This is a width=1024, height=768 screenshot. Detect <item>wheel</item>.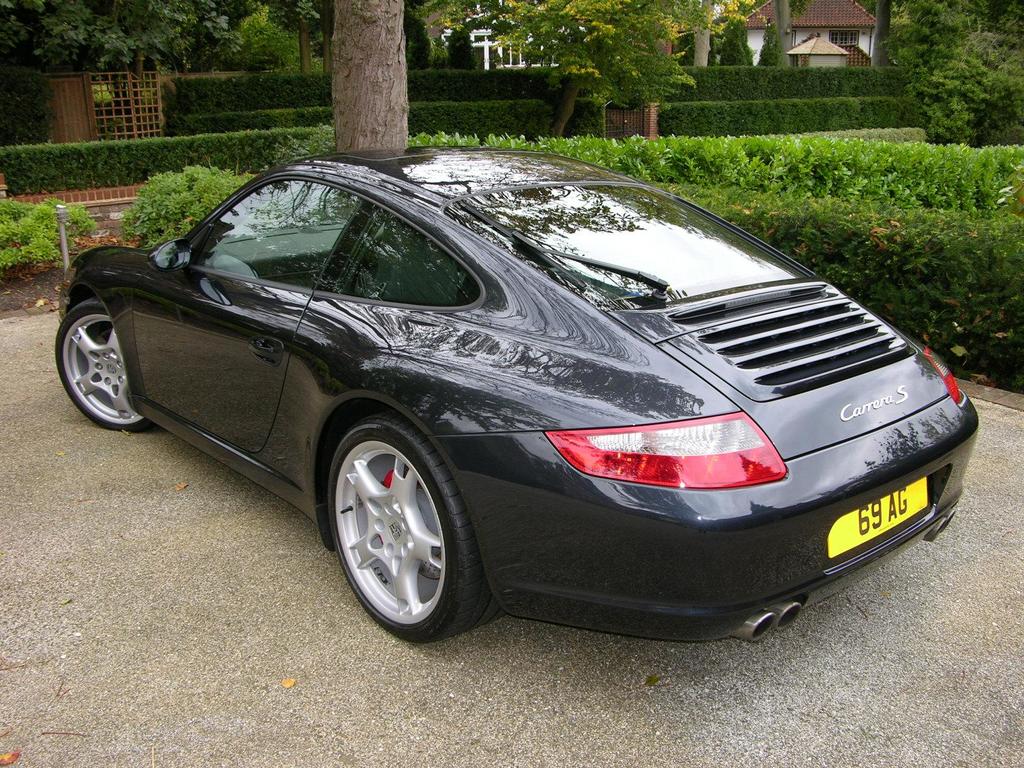
detection(330, 416, 503, 643).
